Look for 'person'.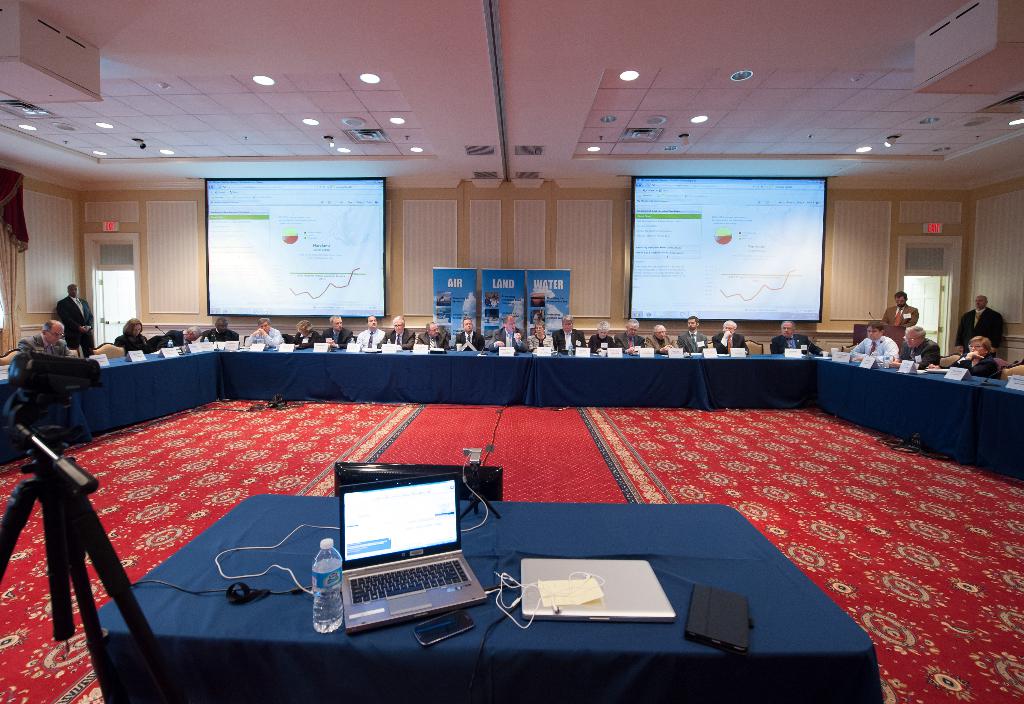
Found: [714, 318, 749, 356].
